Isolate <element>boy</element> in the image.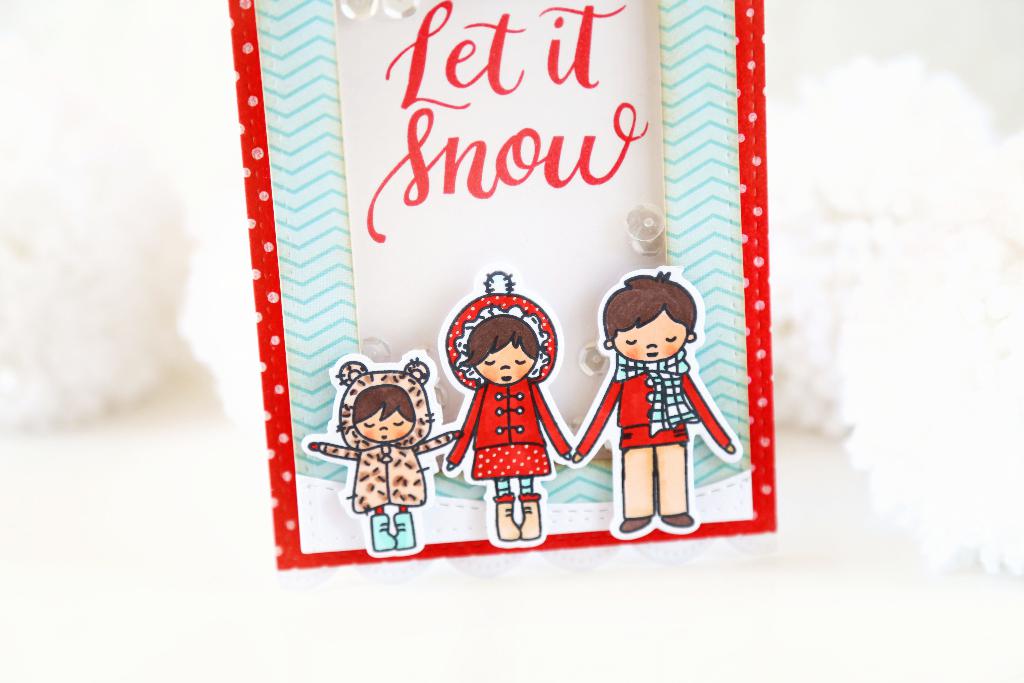
Isolated region: left=572, top=263, right=740, bottom=532.
